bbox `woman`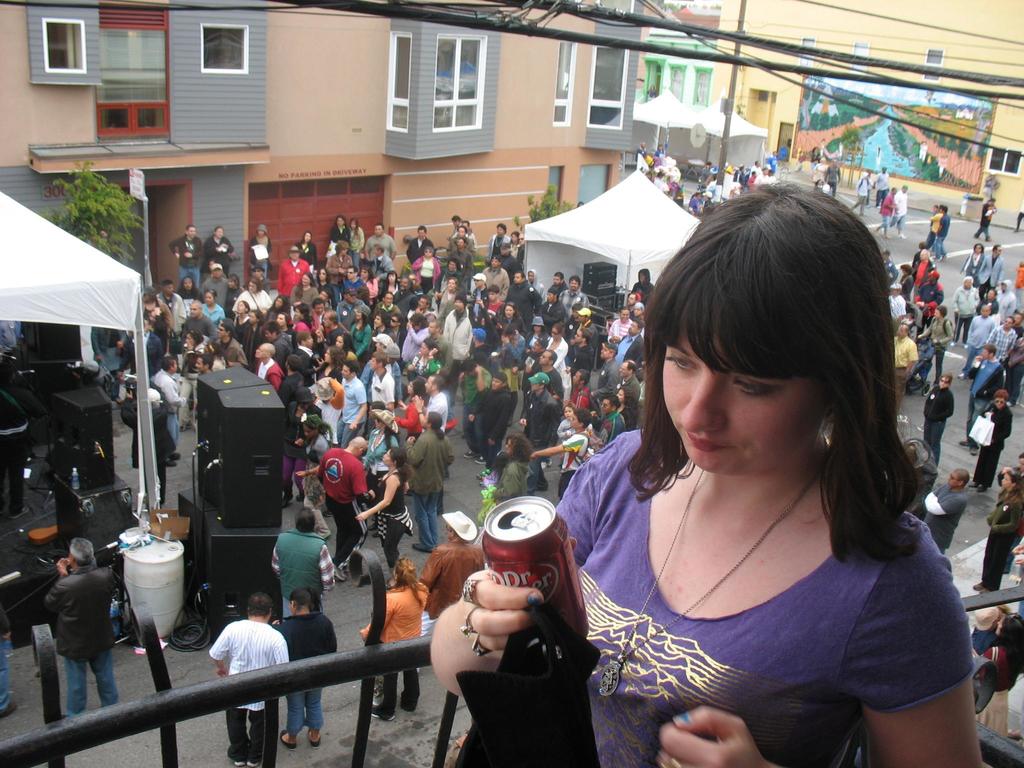
Rect(296, 233, 318, 267)
